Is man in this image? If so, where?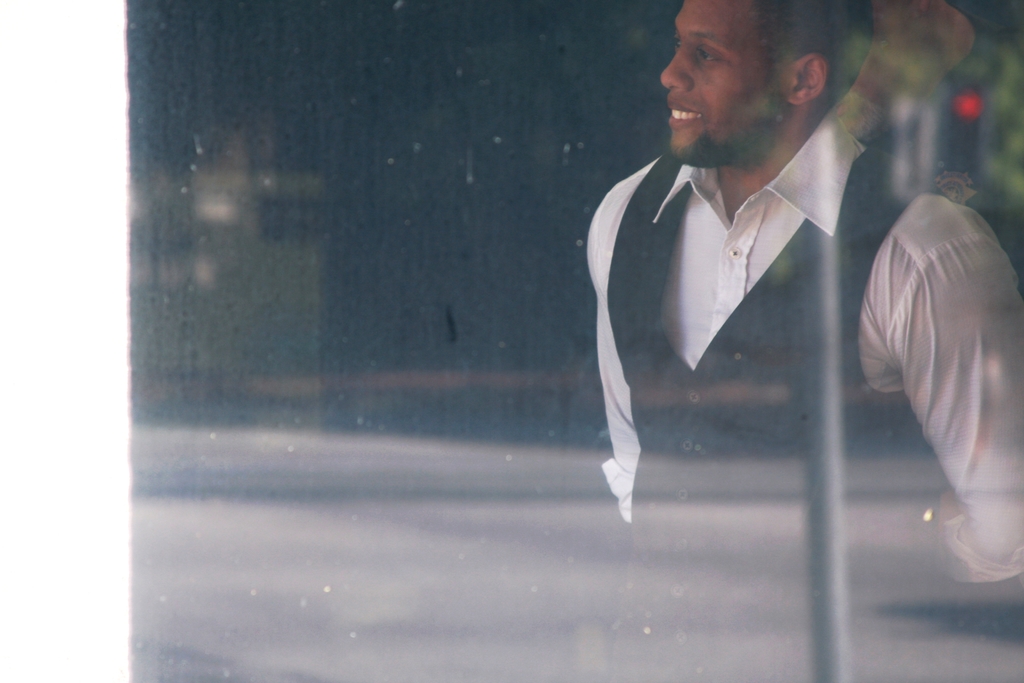
Yes, at [x1=530, y1=43, x2=967, y2=563].
